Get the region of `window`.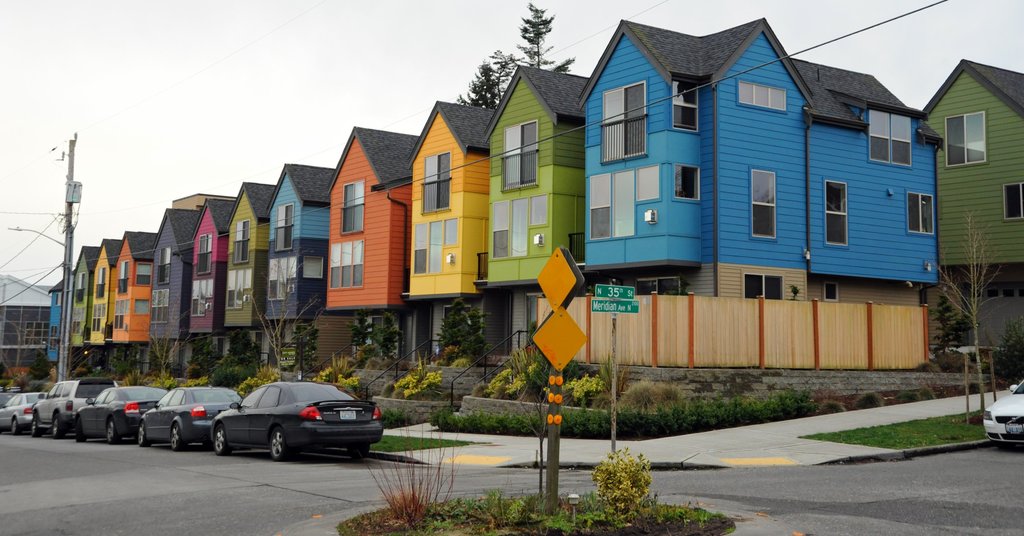
277:202:294:248.
